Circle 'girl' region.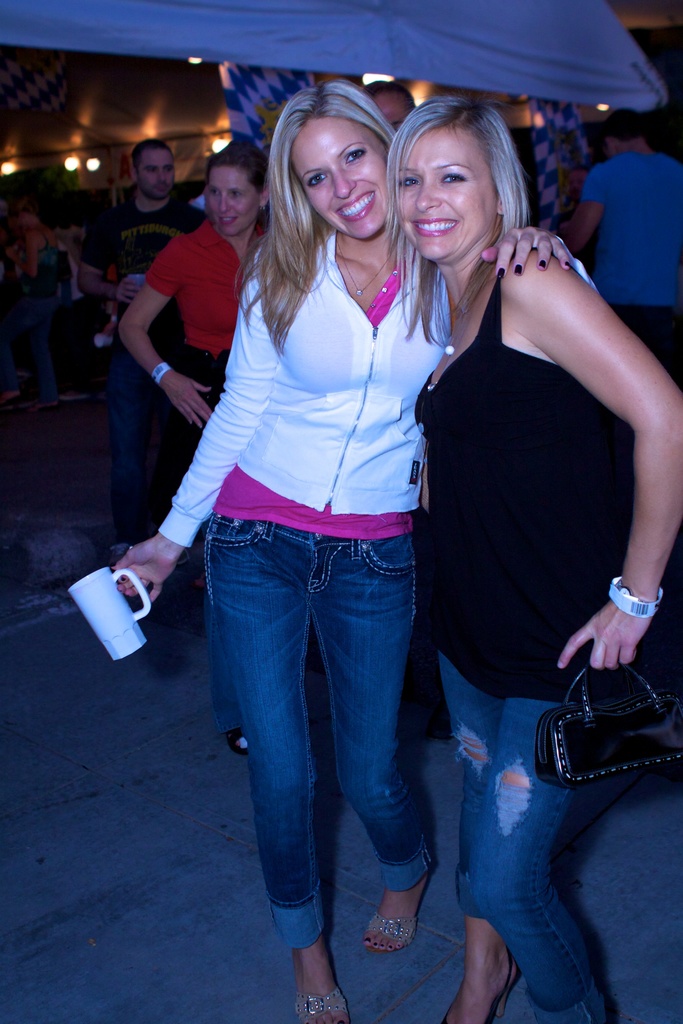
Region: <box>385,94,682,1023</box>.
